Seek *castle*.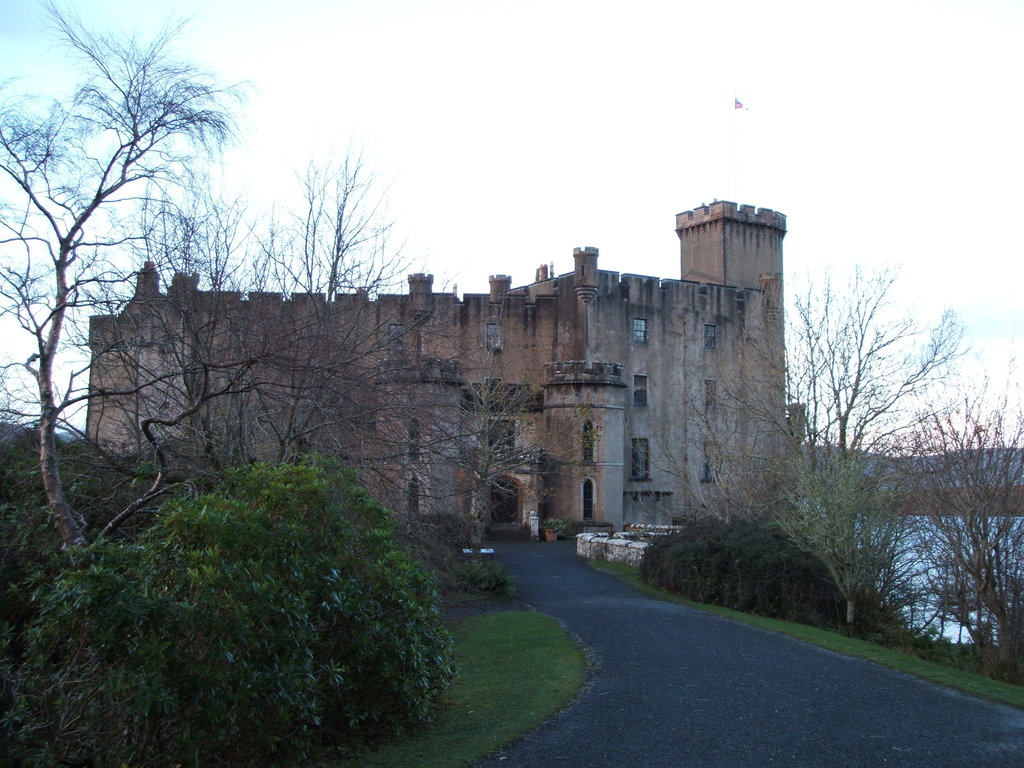
205:196:776:568.
